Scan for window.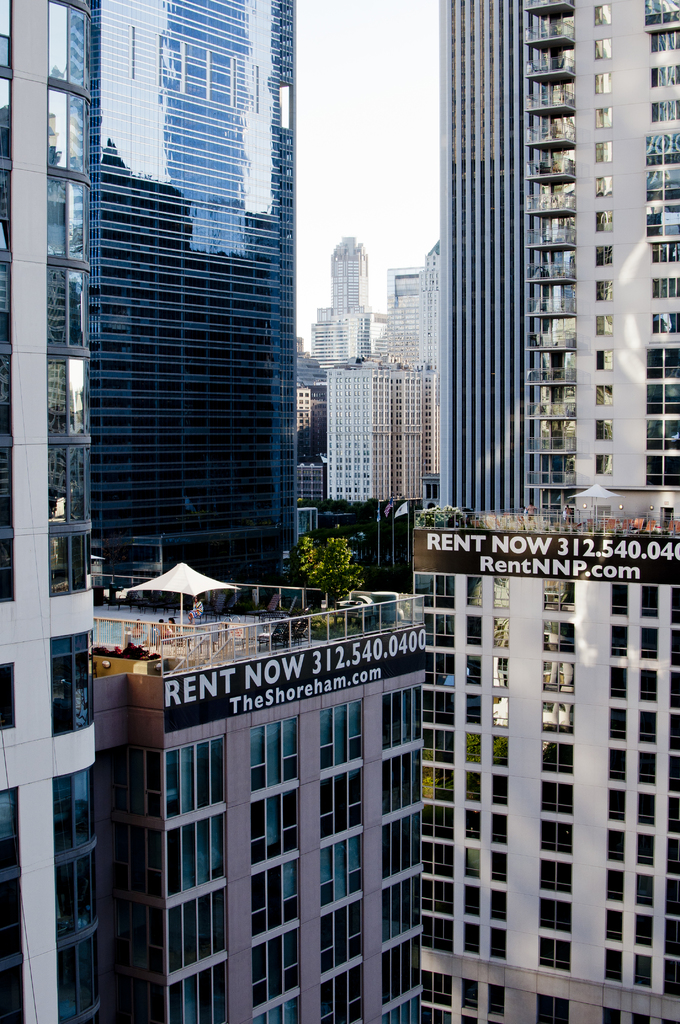
Scan result: (x1=382, y1=995, x2=422, y2=1023).
